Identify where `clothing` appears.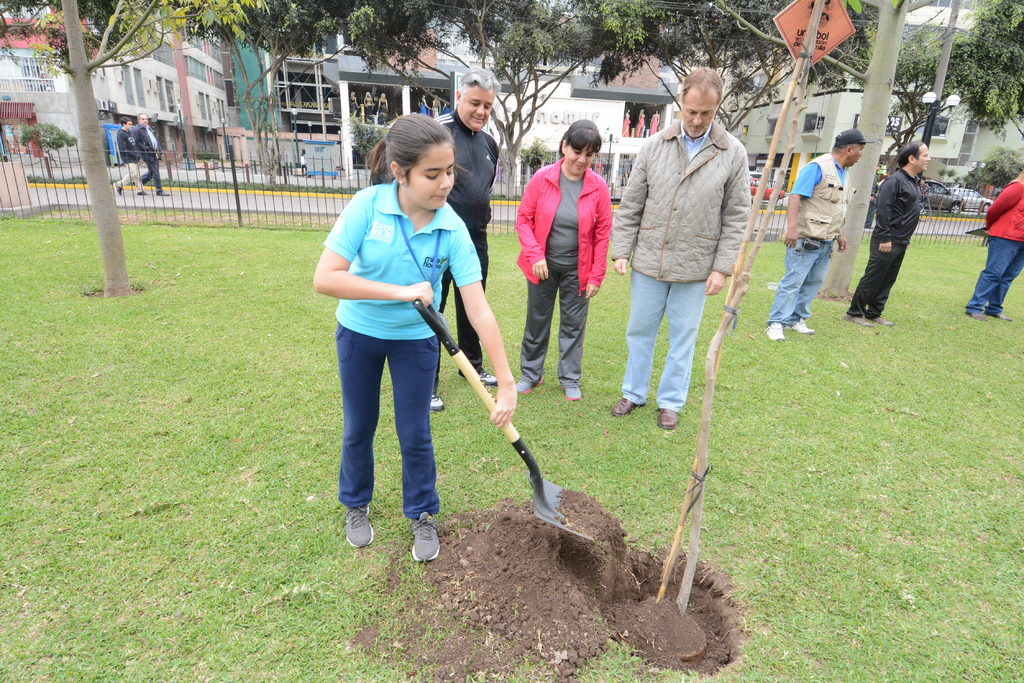
Appears at bbox=(134, 125, 167, 192).
